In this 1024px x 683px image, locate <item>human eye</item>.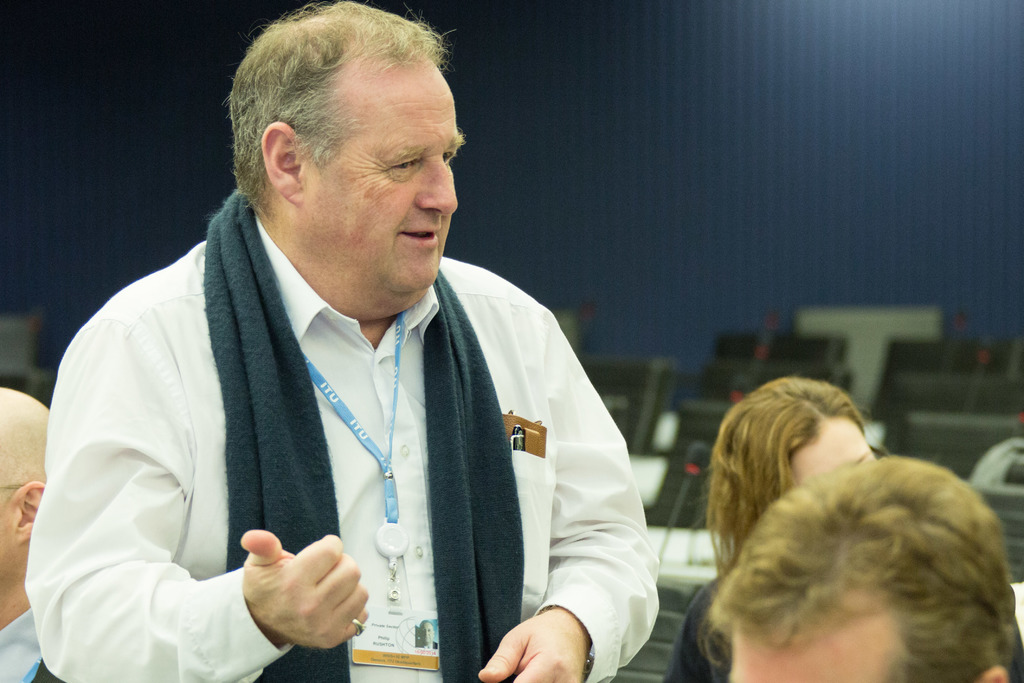
Bounding box: BBox(383, 154, 419, 181).
